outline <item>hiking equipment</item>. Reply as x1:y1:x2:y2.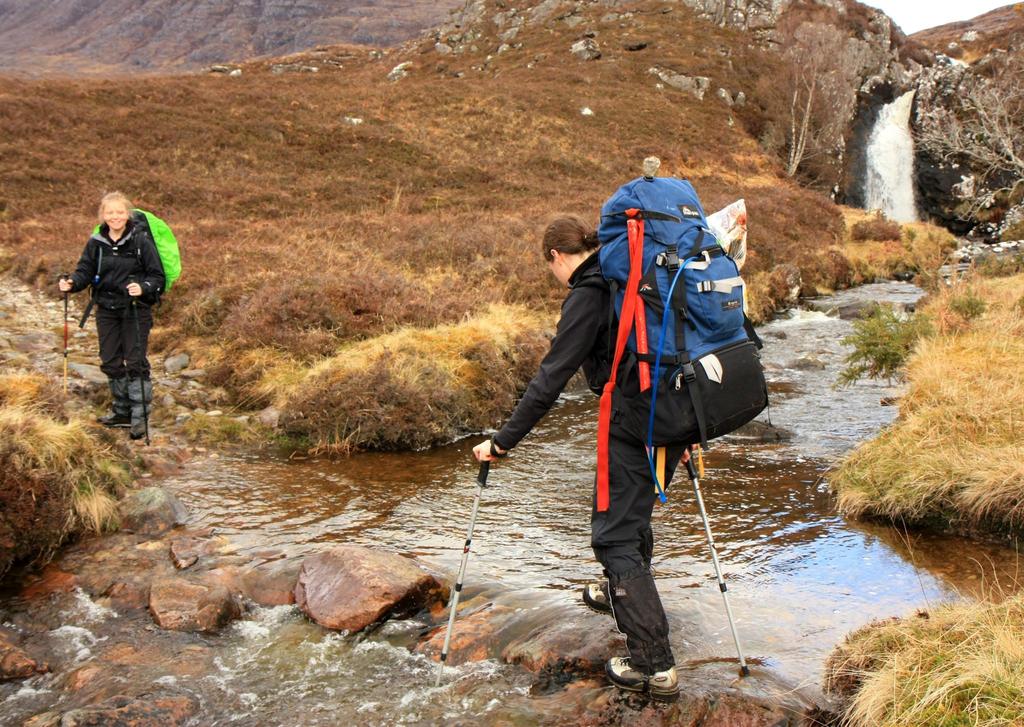
431:454:494:694.
